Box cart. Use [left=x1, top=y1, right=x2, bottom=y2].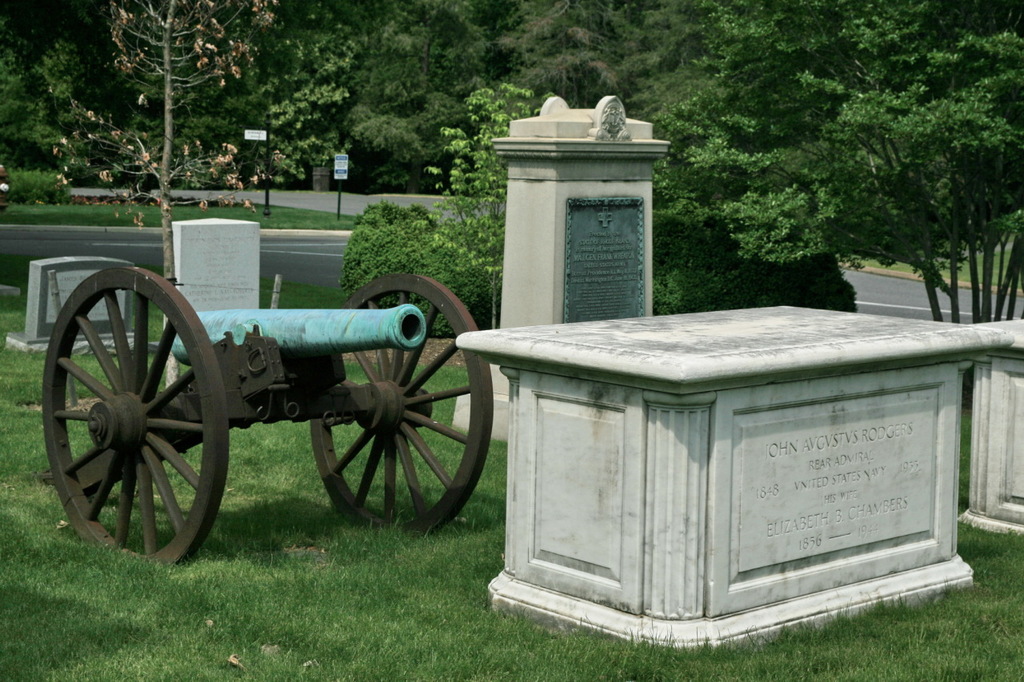
[left=39, top=262, right=494, bottom=570].
